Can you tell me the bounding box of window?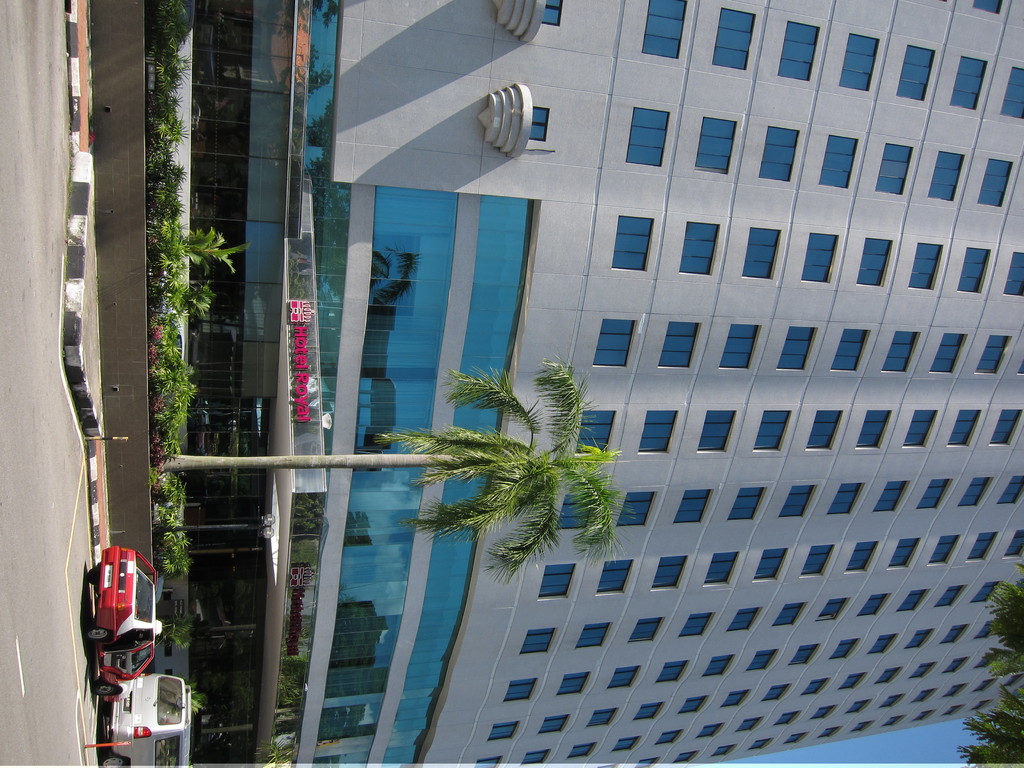
[888,529,925,576].
